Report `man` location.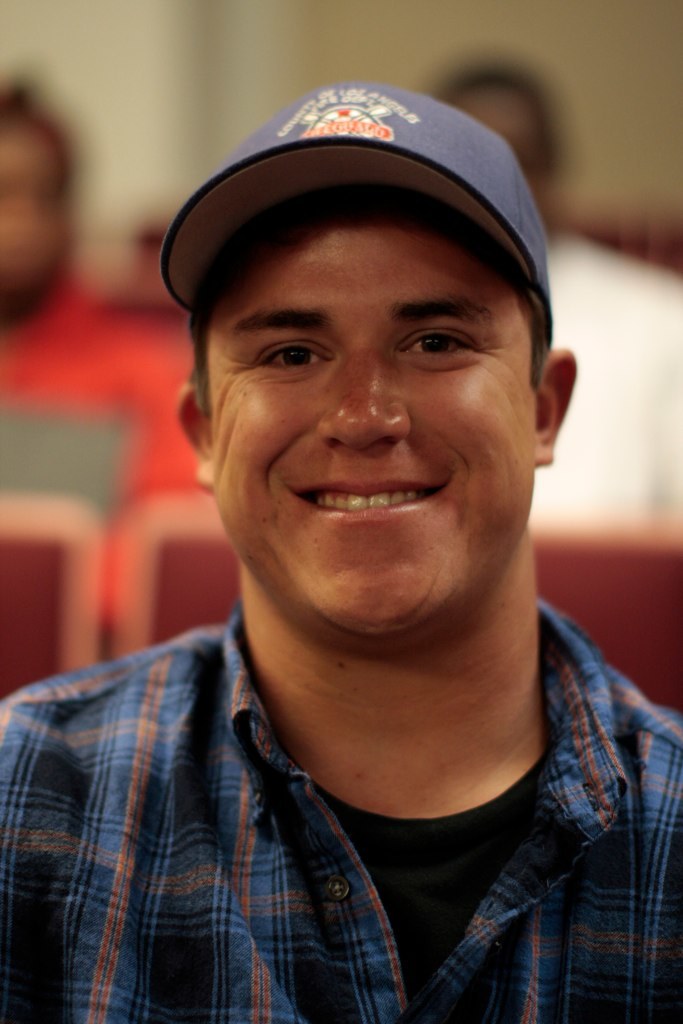
Report: rect(415, 59, 682, 533).
